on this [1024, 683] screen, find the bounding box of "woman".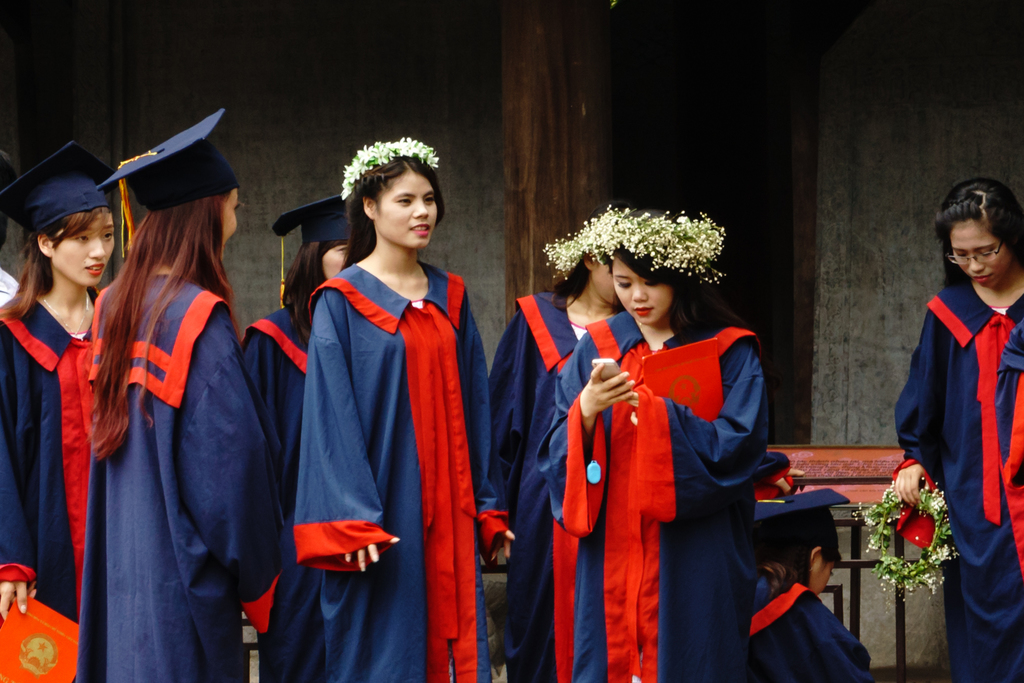
Bounding box: <region>535, 204, 766, 682</region>.
